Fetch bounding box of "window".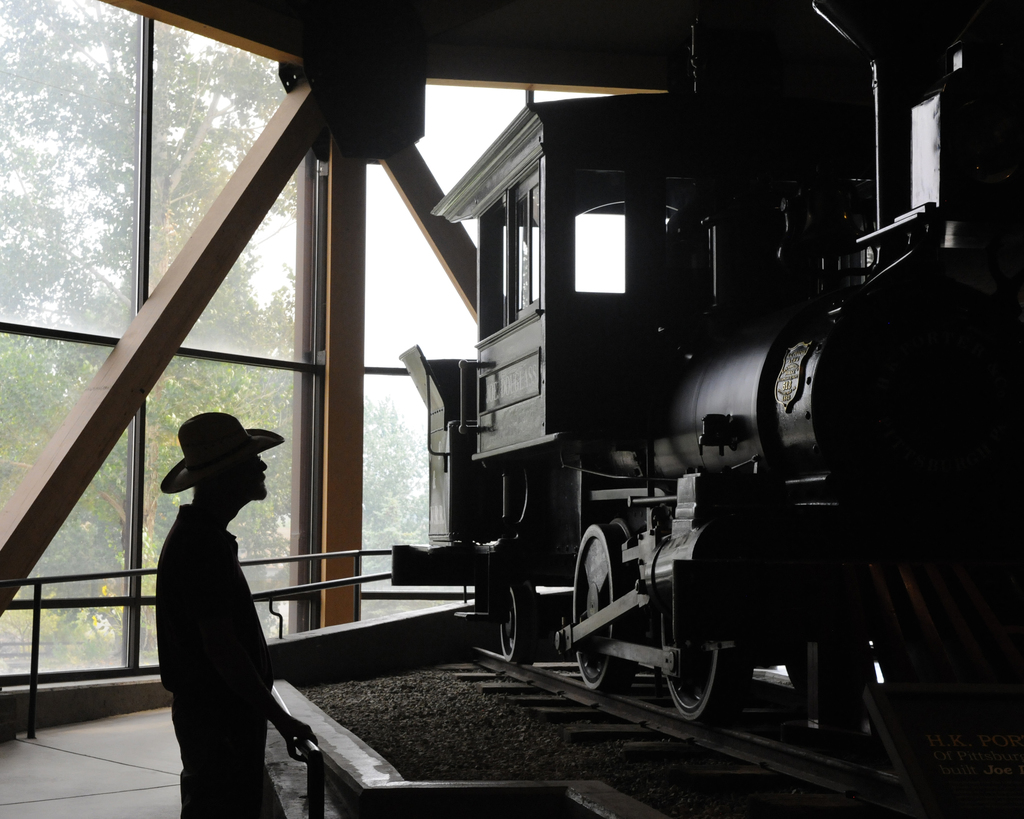
Bbox: bbox=[568, 204, 630, 300].
